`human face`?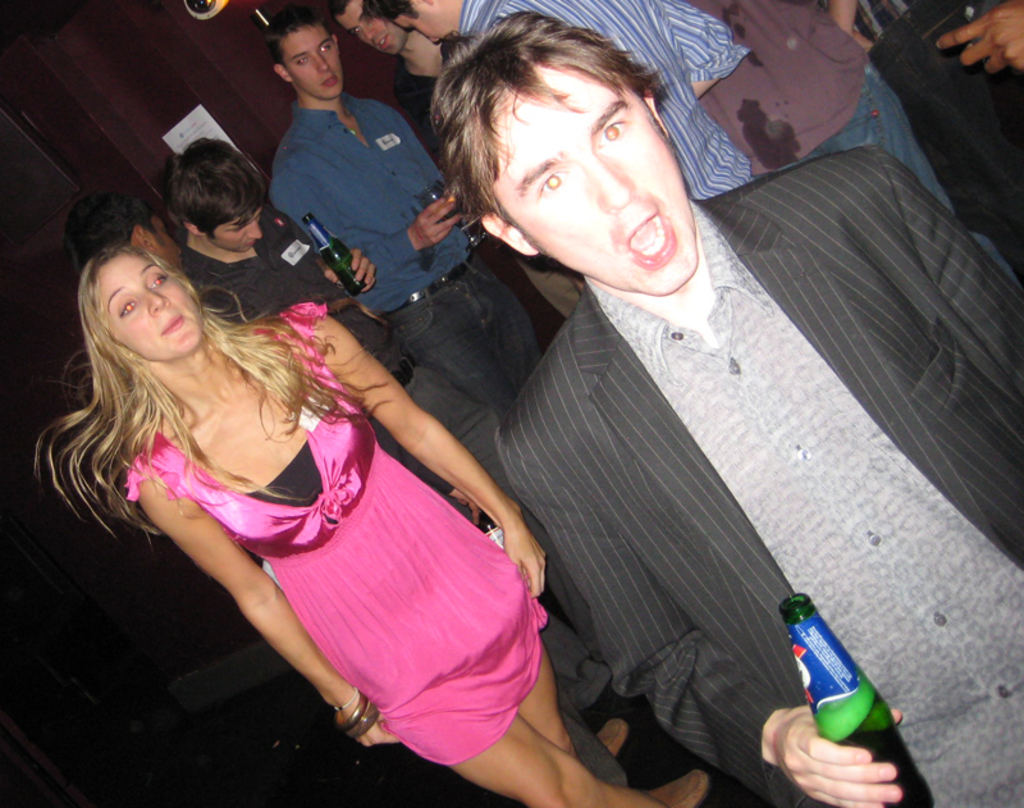
(338, 0, 408, 54)
